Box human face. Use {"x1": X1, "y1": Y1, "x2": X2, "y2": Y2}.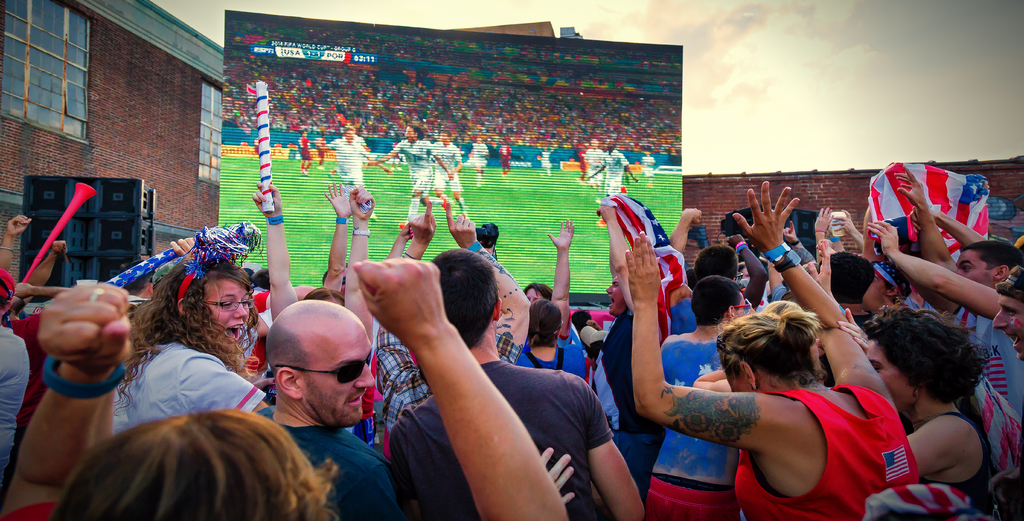
{"x1": 305, "y1": 314, "x2": 376, "y2": 428}.
